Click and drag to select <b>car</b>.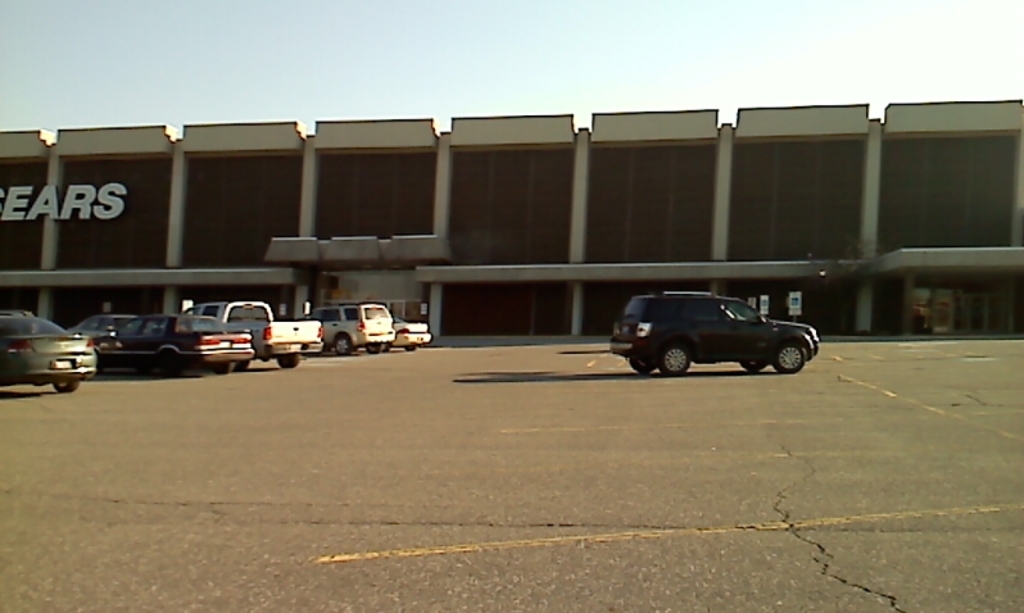
Selection: bbox=[390, 317, 429, 350].
